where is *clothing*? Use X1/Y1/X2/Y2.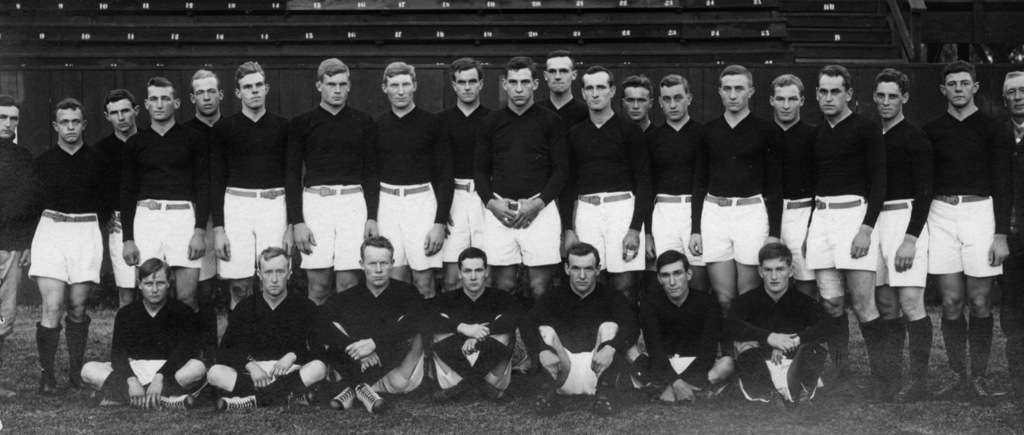
214/283/323/403.
